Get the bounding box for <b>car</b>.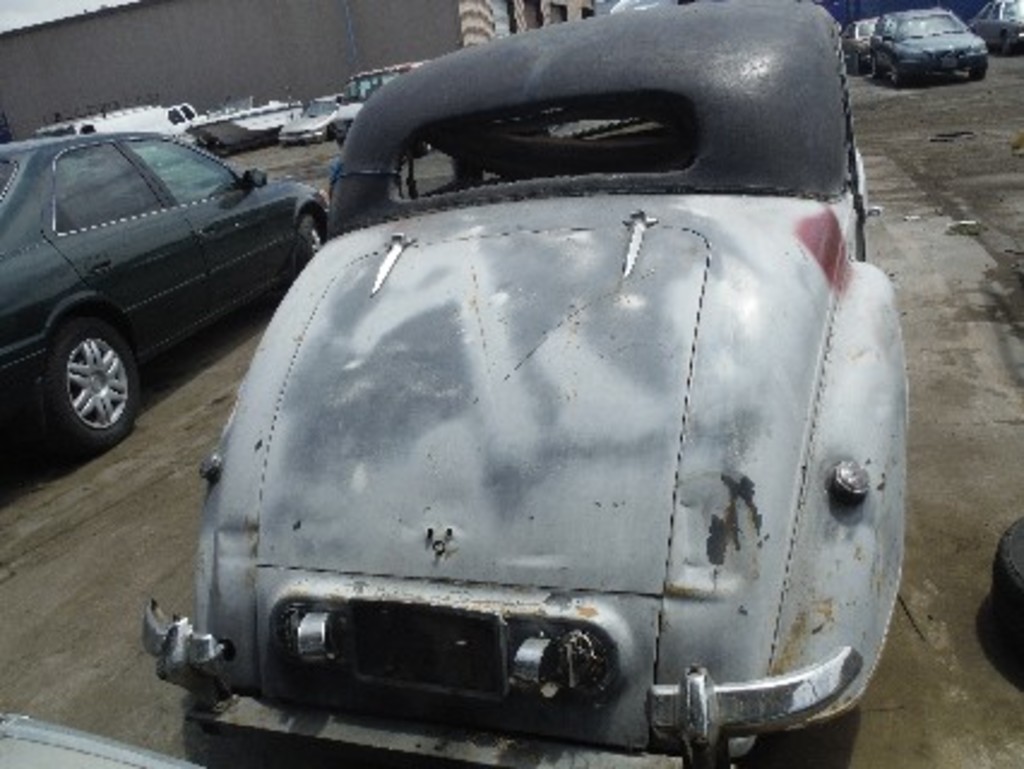
x1=276 y1=94 x2=339 y2=144.
